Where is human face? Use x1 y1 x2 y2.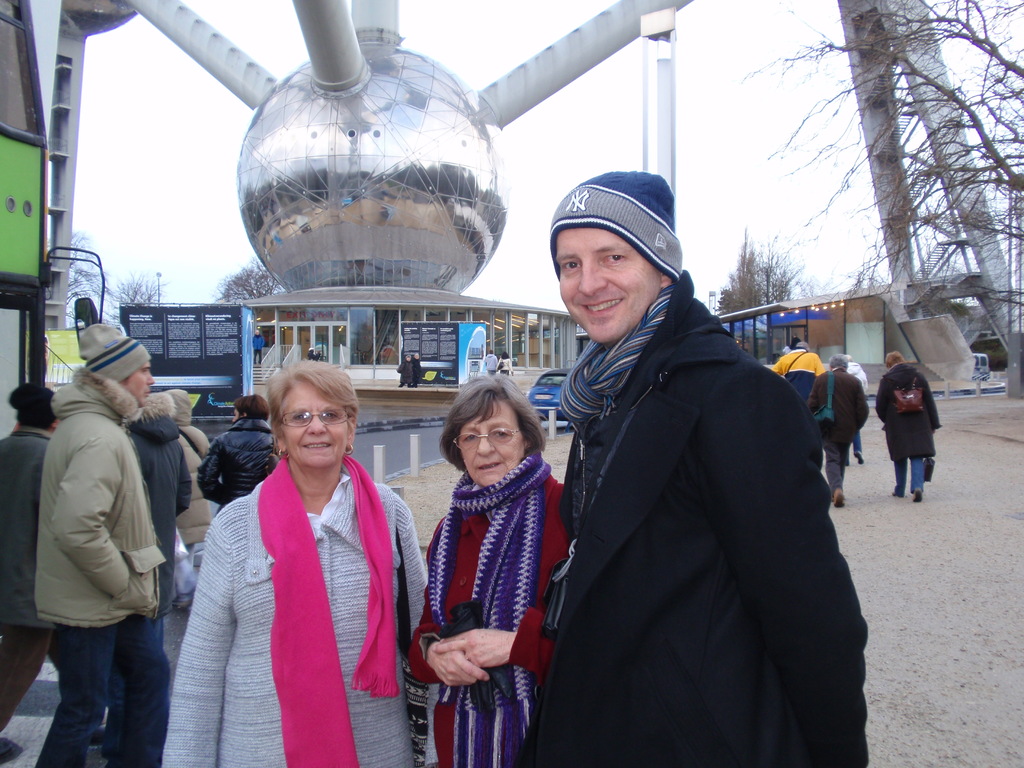
125 362 157 405.
